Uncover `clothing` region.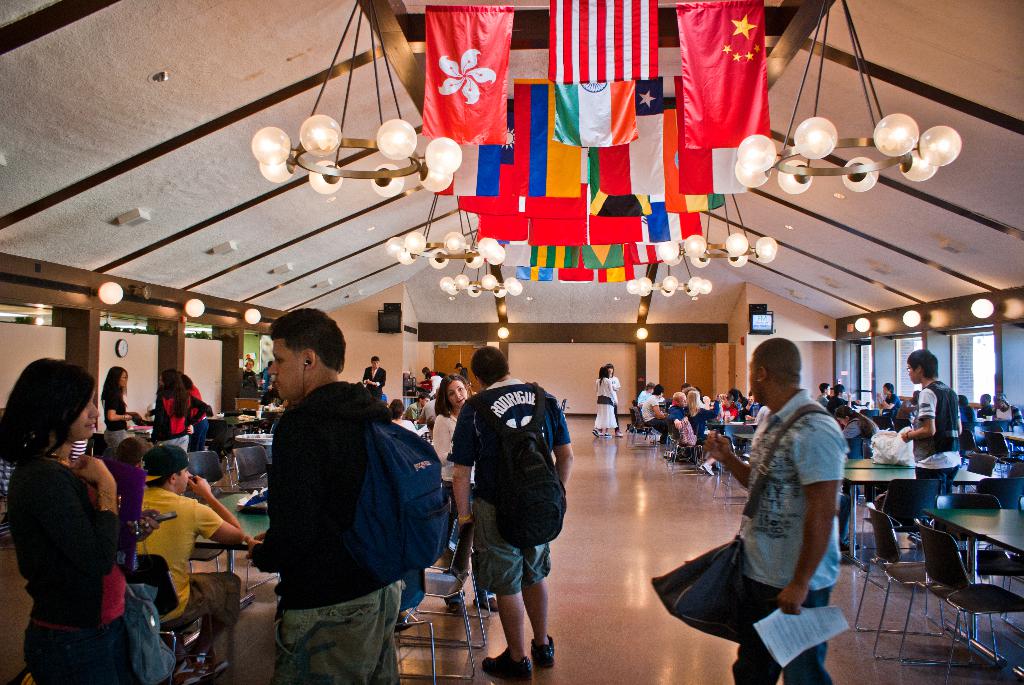
Uncovered: <bbox>419, 371, 448, 393</bbox>.
